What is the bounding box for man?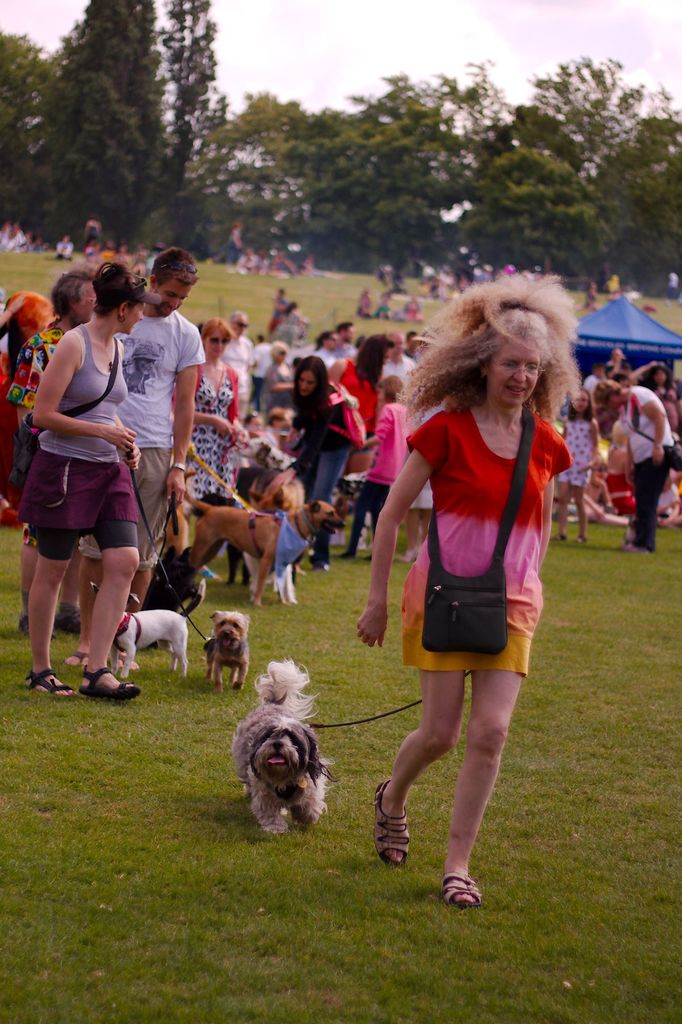
<box>10,268,105,650</box>.
